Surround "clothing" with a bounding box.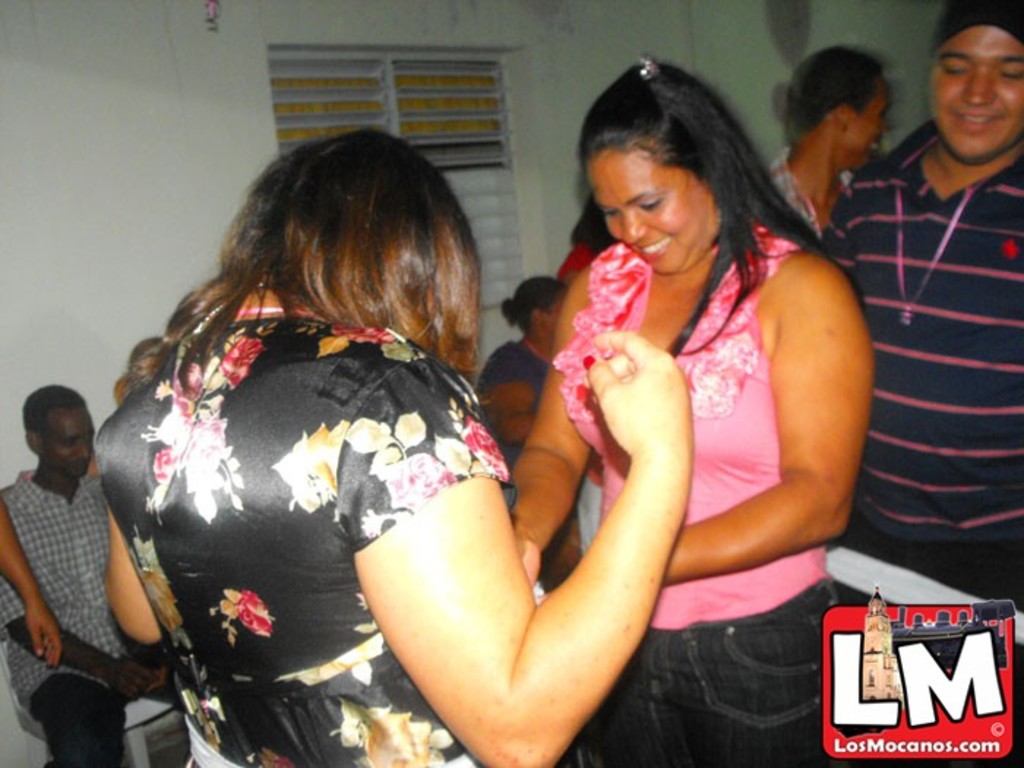
region(551, 218, 848, 767).
